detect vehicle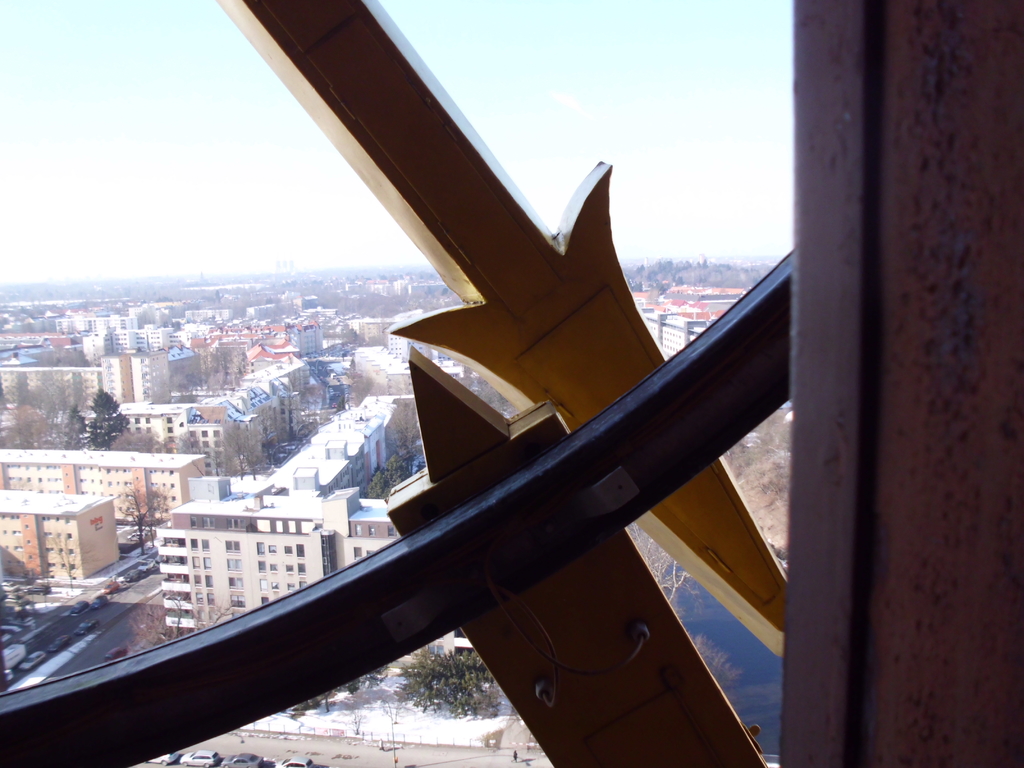
BBox(71, 598, 90, 618)
